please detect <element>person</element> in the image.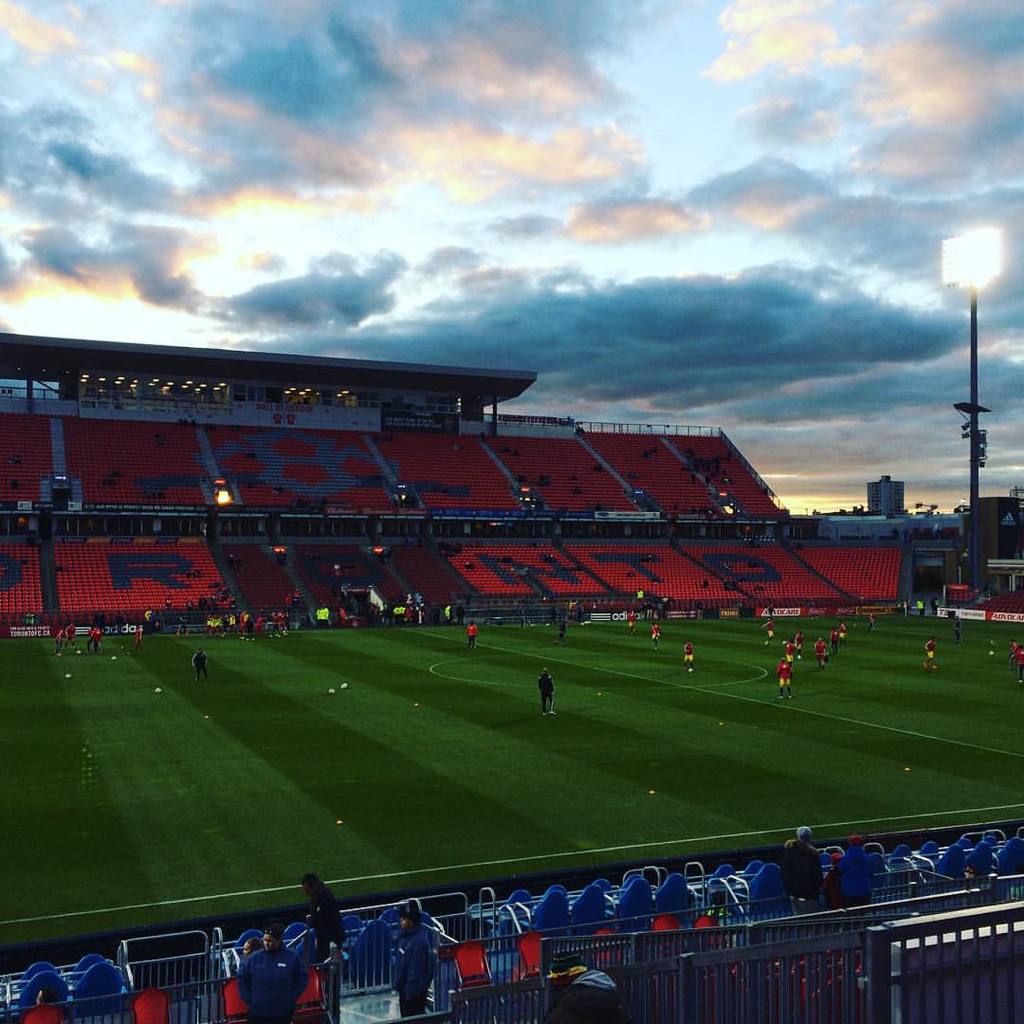
box=[536, 667, 558, 719].
